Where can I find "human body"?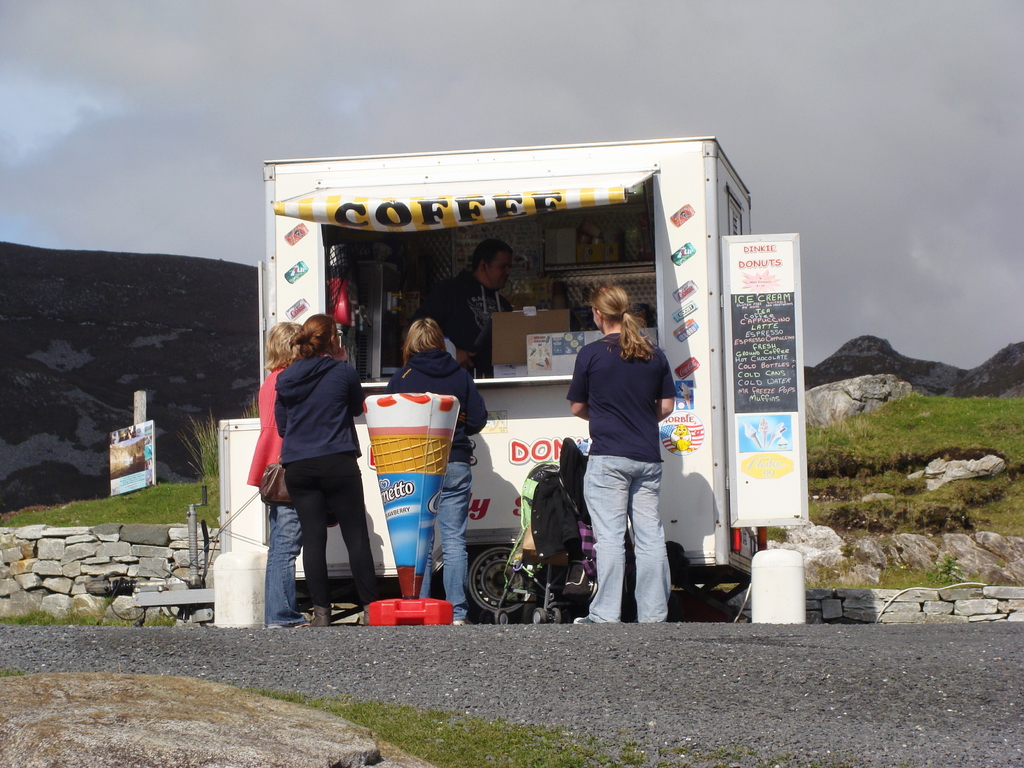
You can find it at bbox=[435, 252, 513, 373].
